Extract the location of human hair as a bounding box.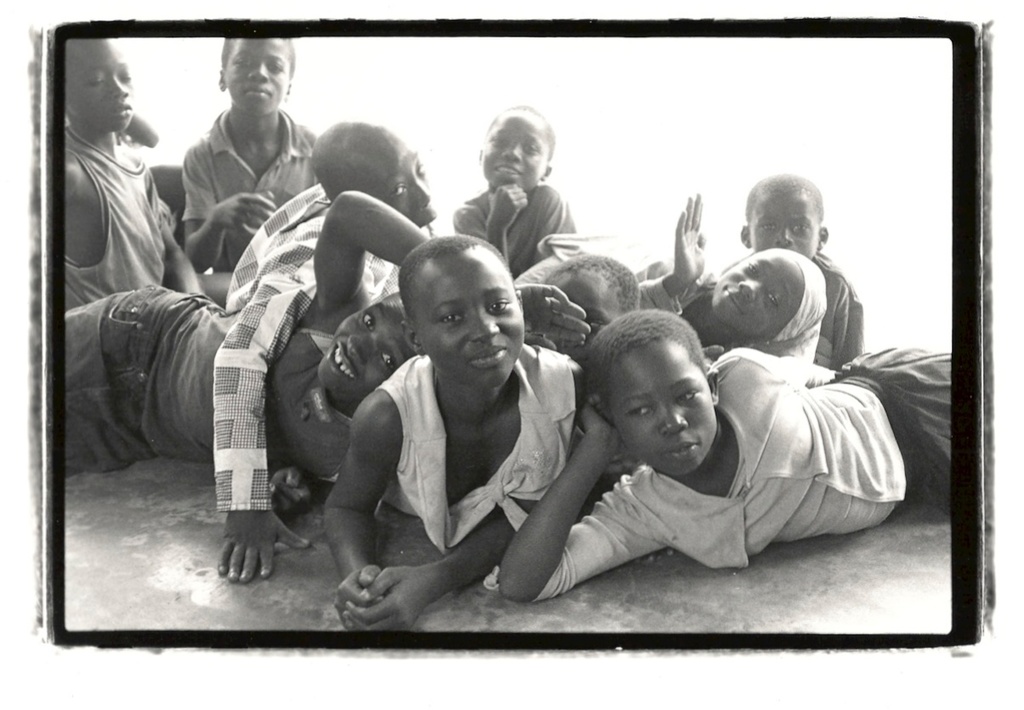
63:31:105:93.
